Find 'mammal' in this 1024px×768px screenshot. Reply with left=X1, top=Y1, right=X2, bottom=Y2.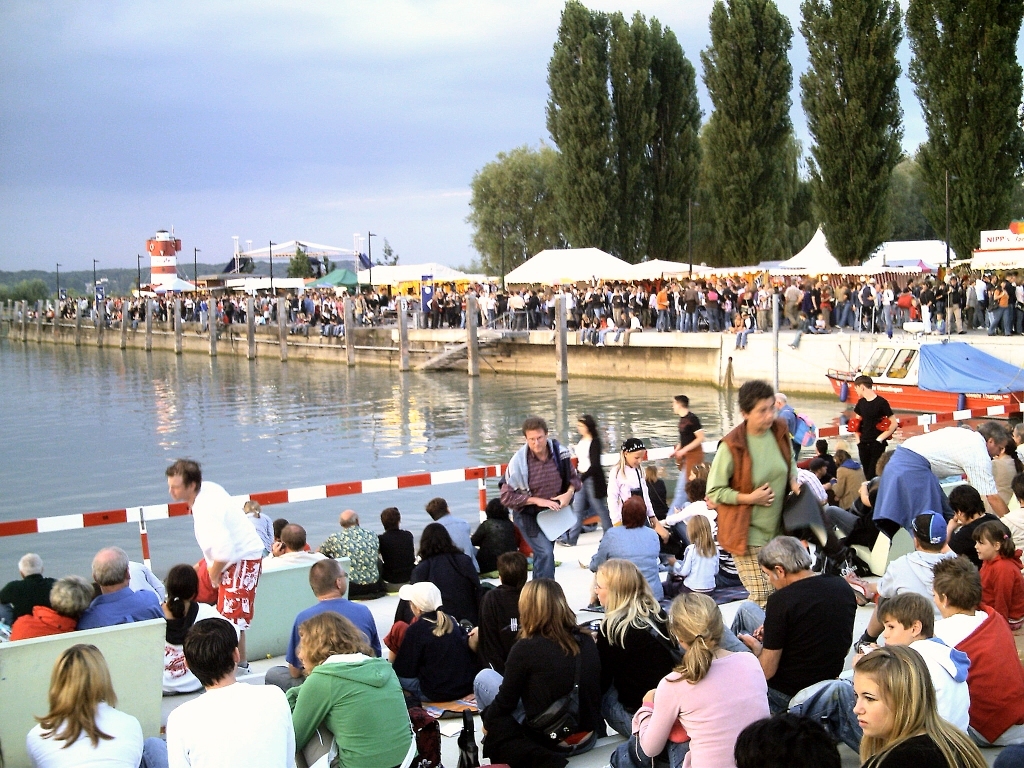
left=558, top=408, right=613, bottom=543.
